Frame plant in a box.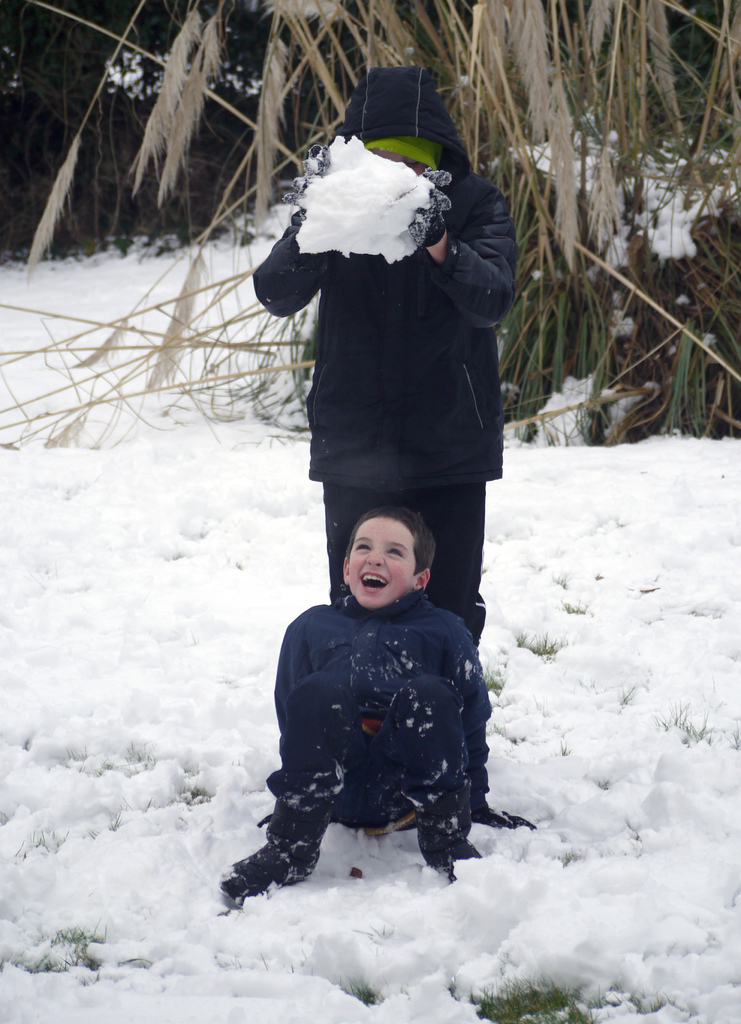
[x1=336, y1=972, x2=382, y2=1007].
